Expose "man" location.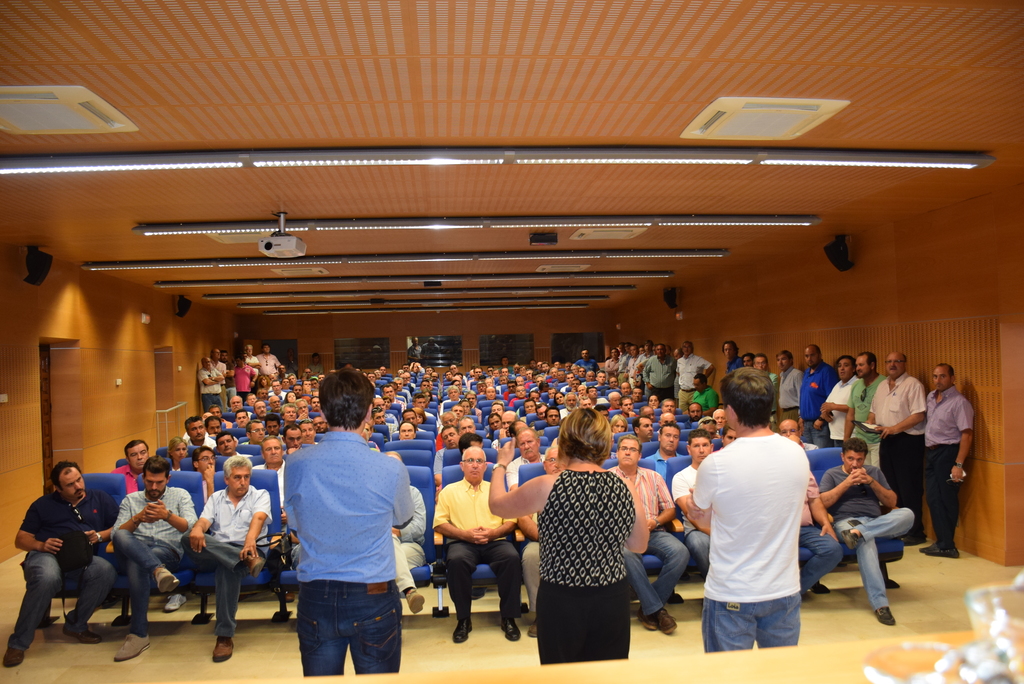
Exposed at BBox(688, 401, 703, 427).
